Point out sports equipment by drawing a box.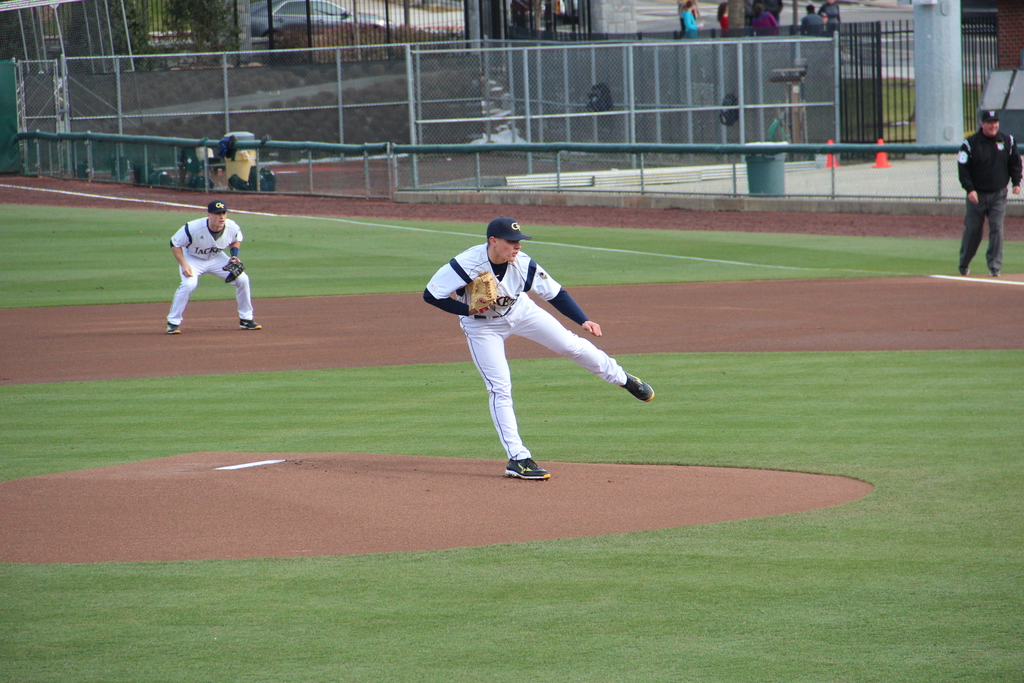
pyautogui.locateOnScreen(223, 259, 246, 284).
